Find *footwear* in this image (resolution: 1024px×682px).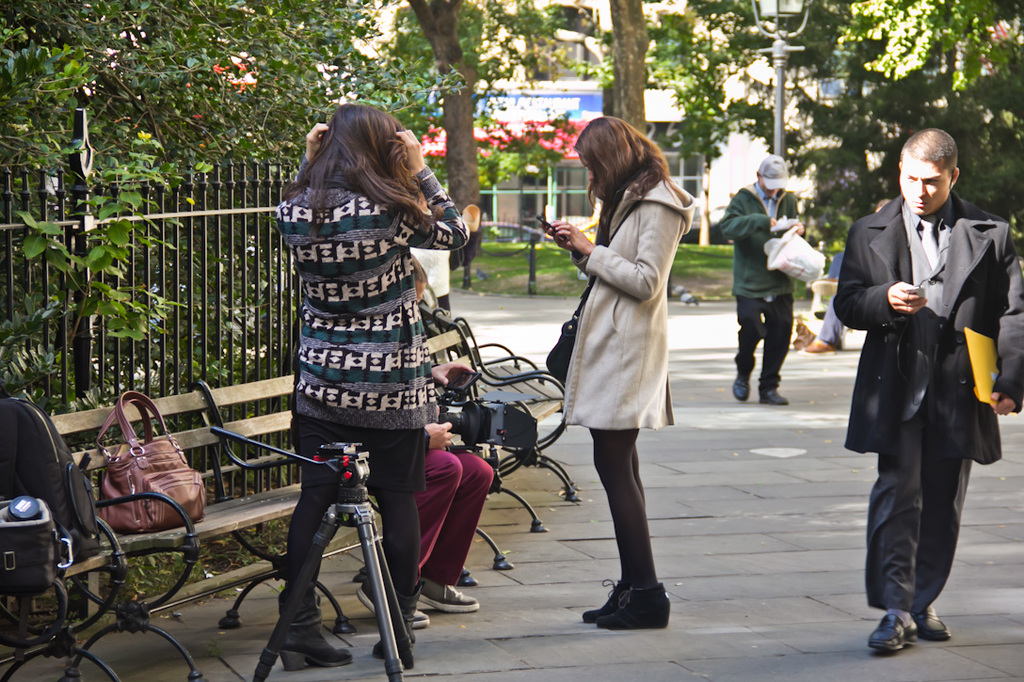
x1=759 y1=389 x2=790 y2=406.
